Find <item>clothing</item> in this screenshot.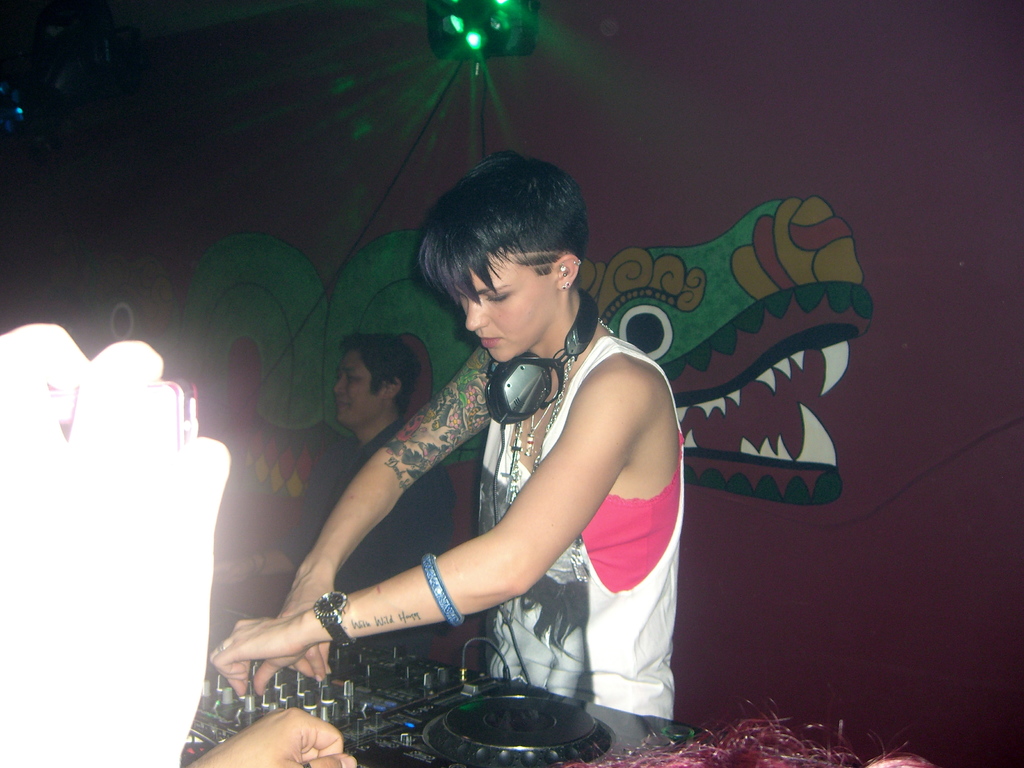
The bounding box for <item>clothing</item> is 483:337:687:752.
